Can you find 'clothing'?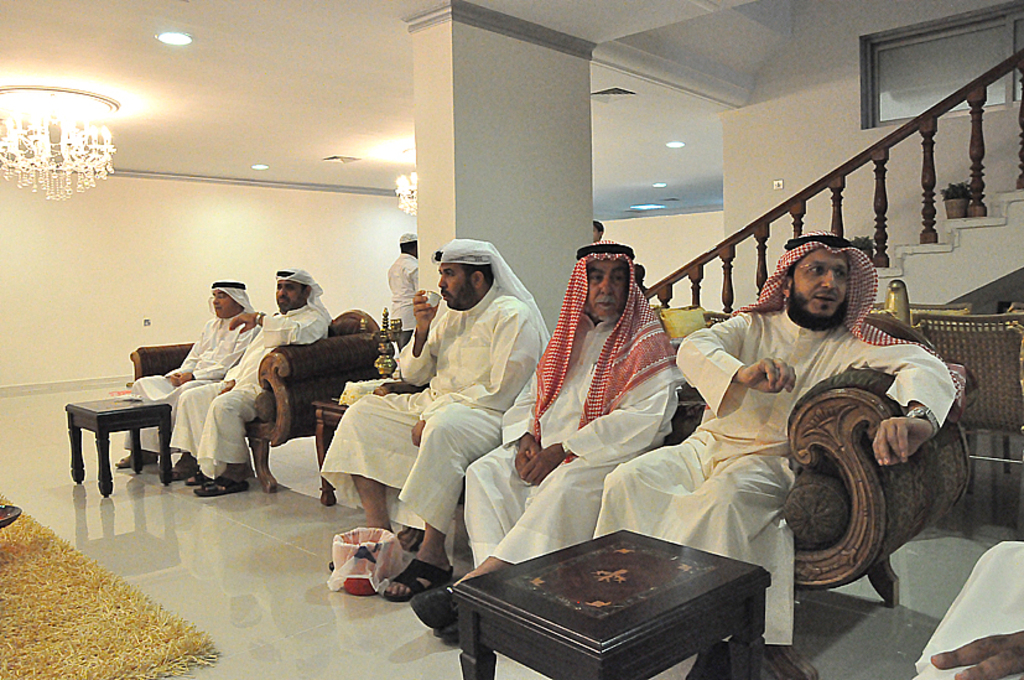
Yes, bounding box: left=167, top=305, right=336, bottom=472.
